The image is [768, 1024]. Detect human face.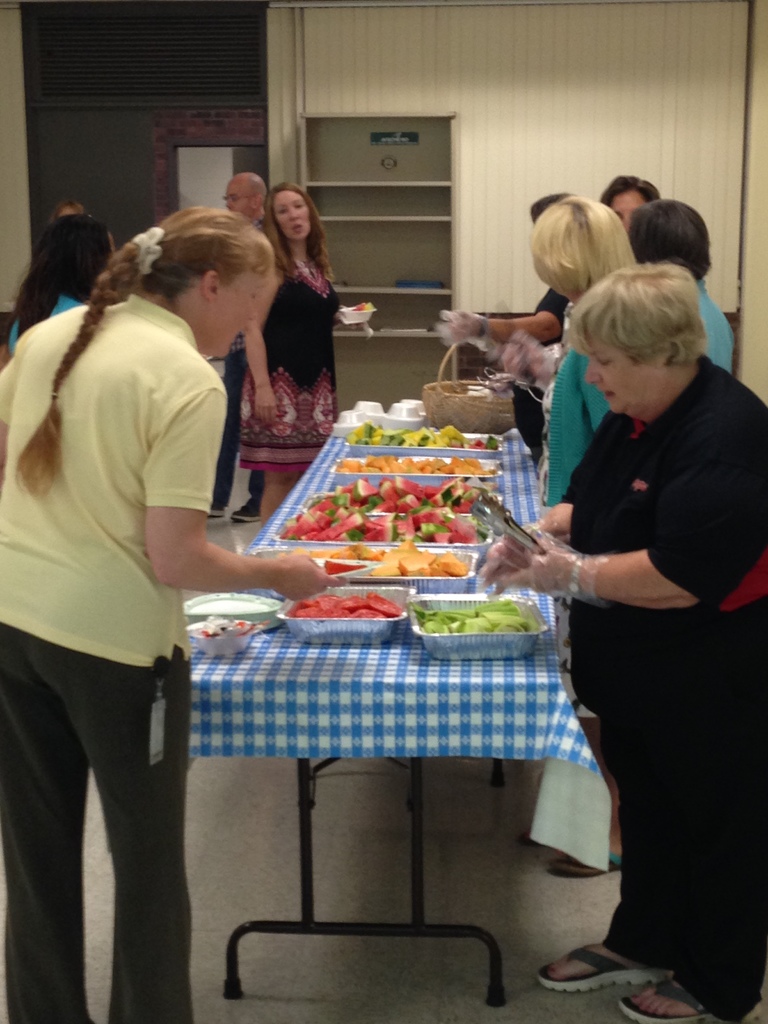
Detection: <bbox>221, 270, 269, 361</bbox>.
